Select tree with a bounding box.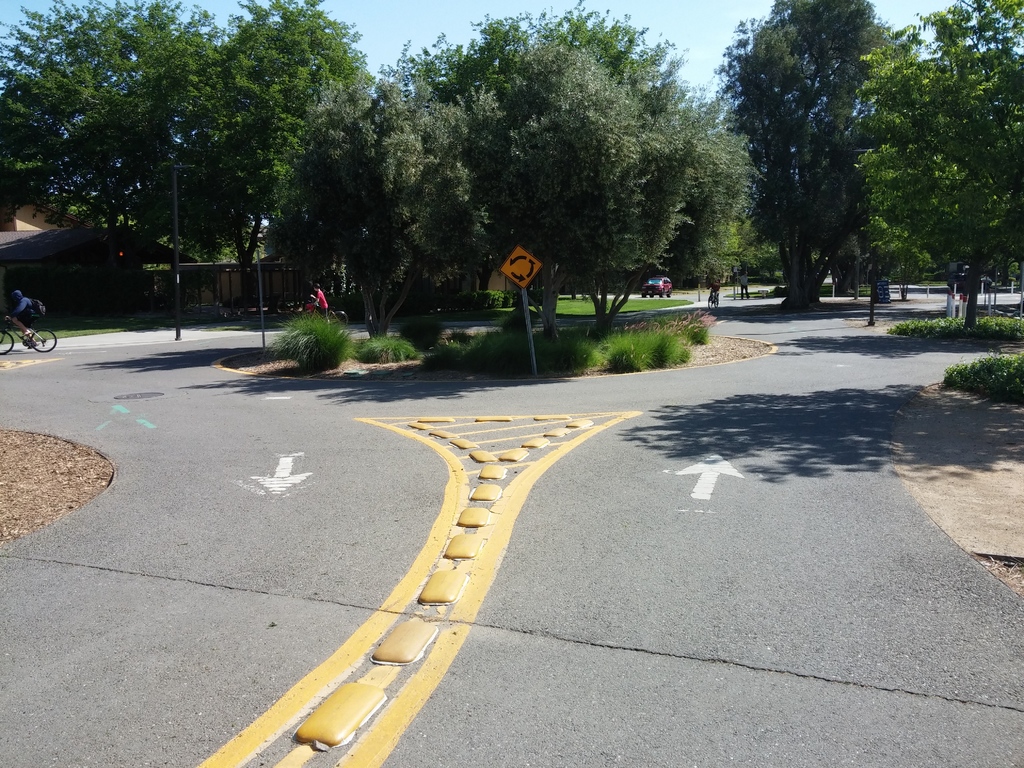
404 11 675 97.
